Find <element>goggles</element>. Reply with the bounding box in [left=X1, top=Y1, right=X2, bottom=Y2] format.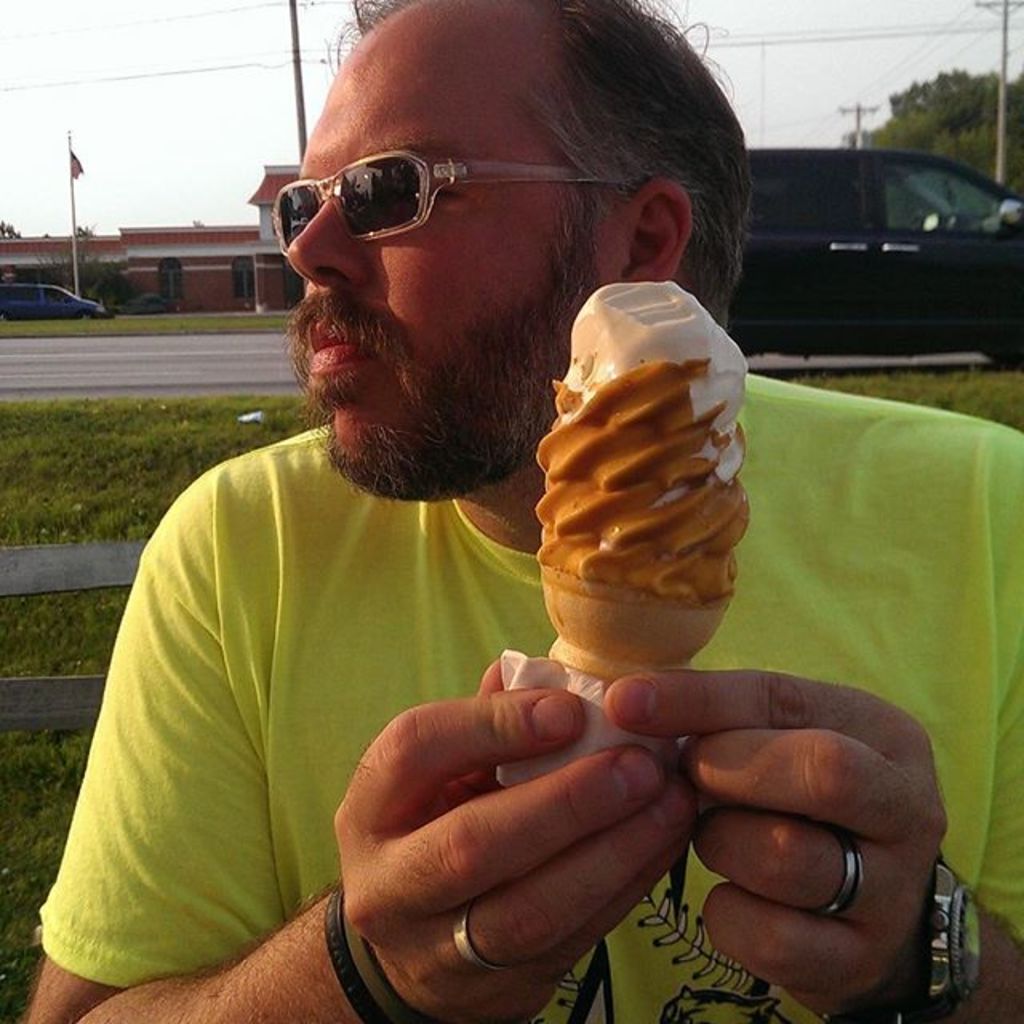
[left=259, top=158, right=640, bottom=245].
